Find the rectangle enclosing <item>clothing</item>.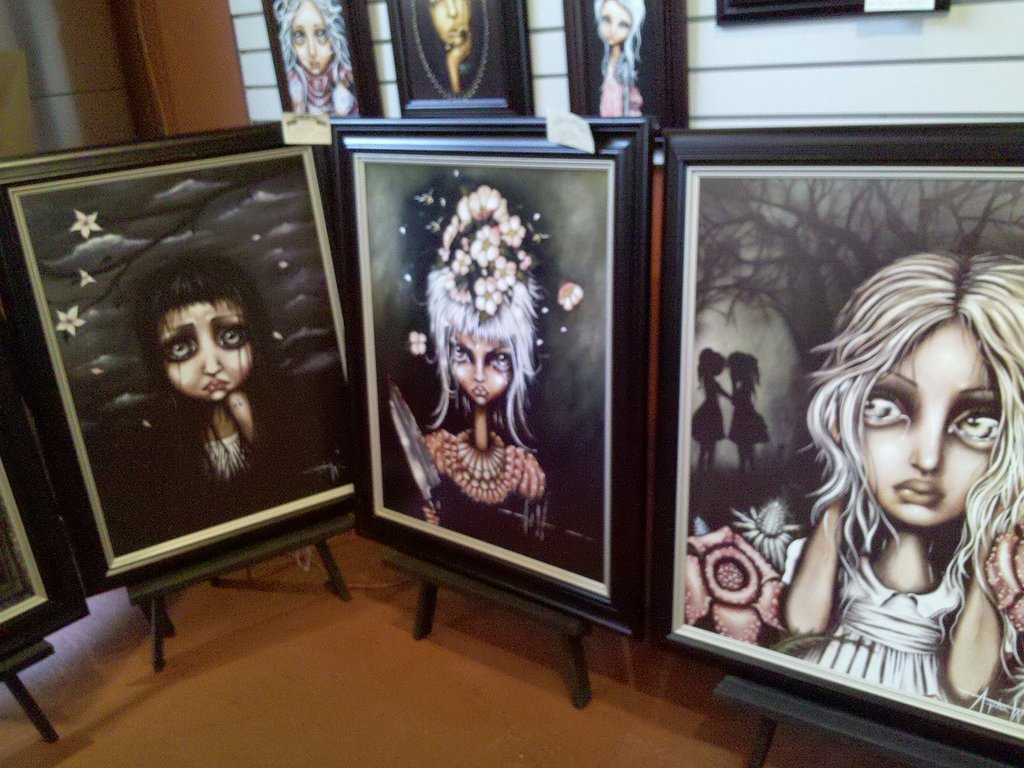
[left=285, top=57, right=359, bottom=117].
